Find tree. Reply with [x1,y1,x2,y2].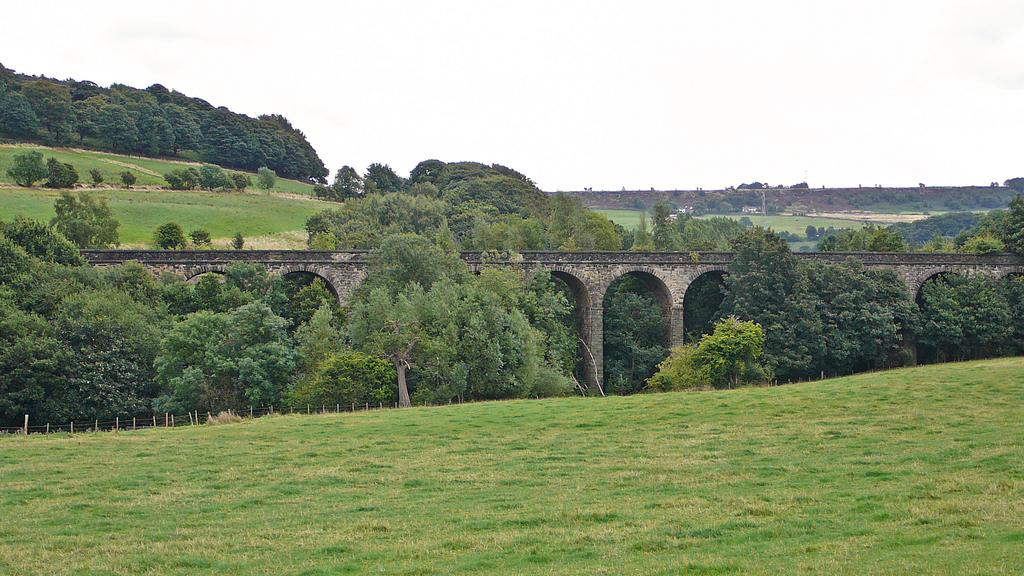
[25,81,64,106].
